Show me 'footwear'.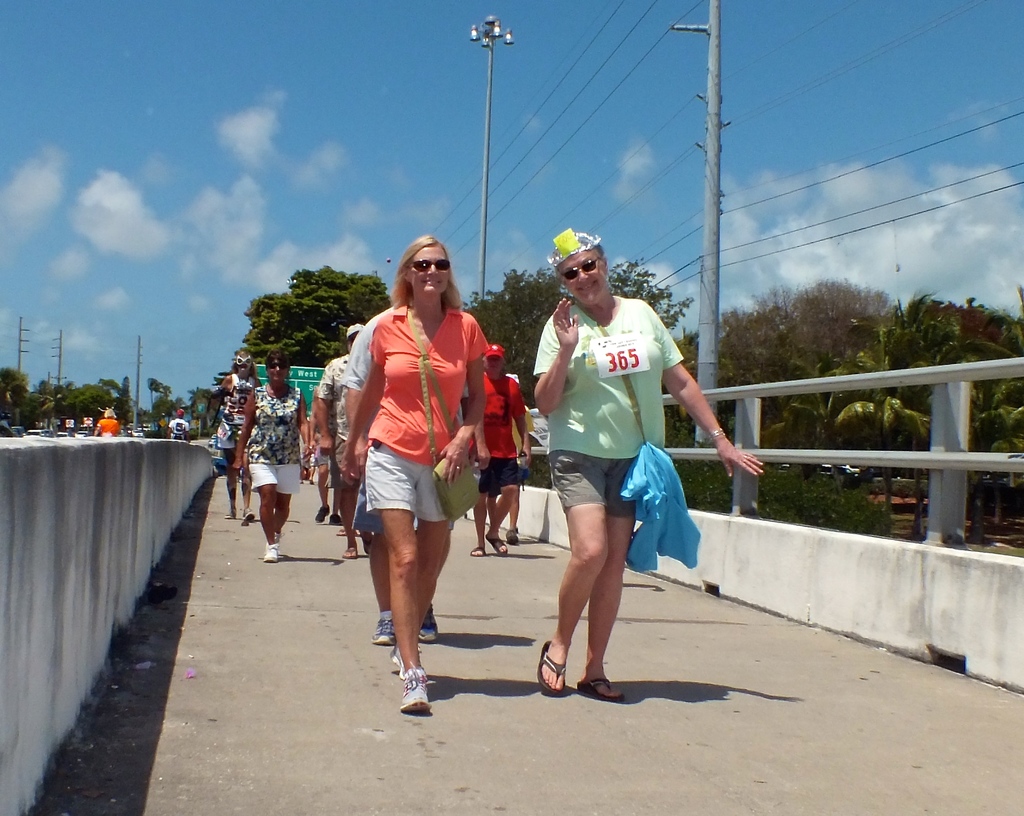
'footwear' is here: (x1=240, y1=511, x2=254, y2=527).
